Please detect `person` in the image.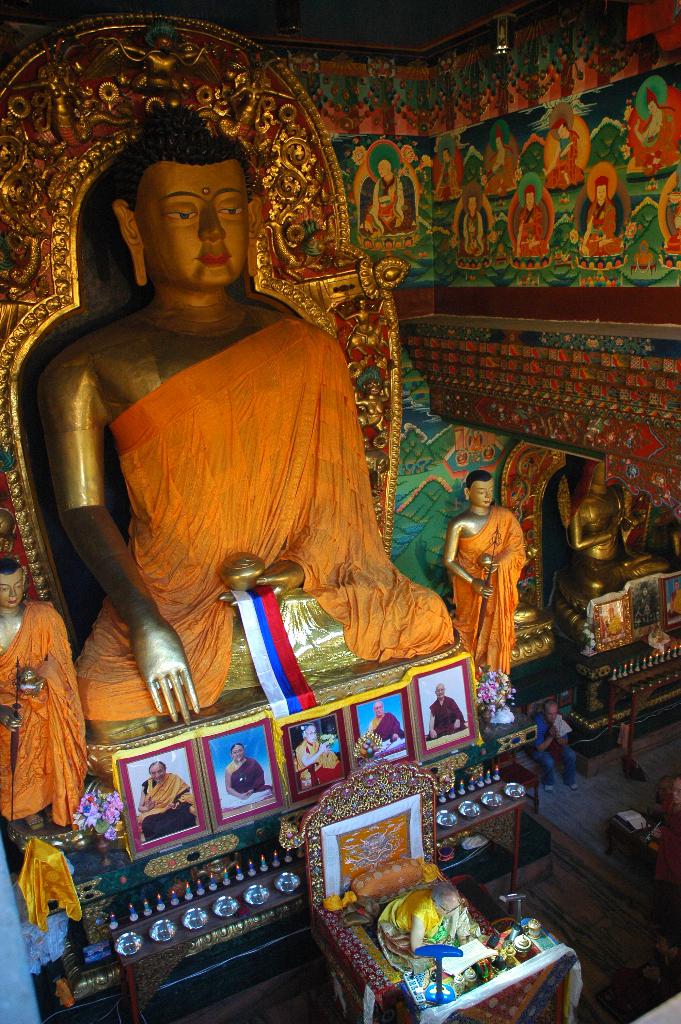
(left=222, top=746, right=275, bottom=815).
